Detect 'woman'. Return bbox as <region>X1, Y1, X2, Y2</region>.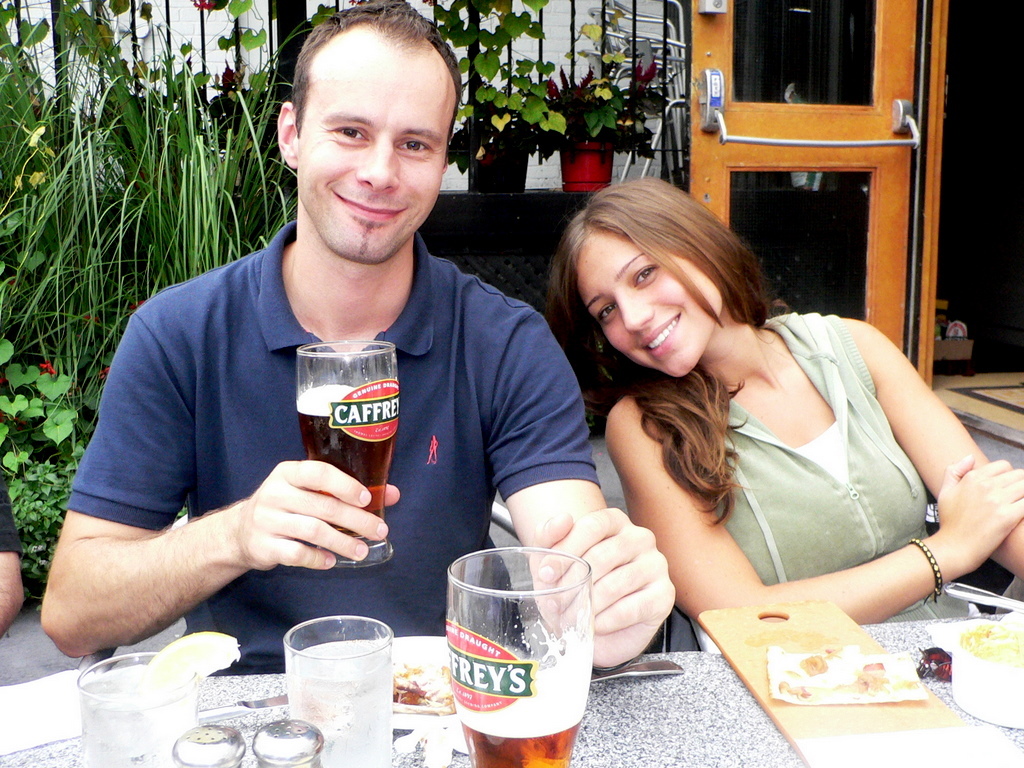
<region>541, 180, 1023, 616</region>.
